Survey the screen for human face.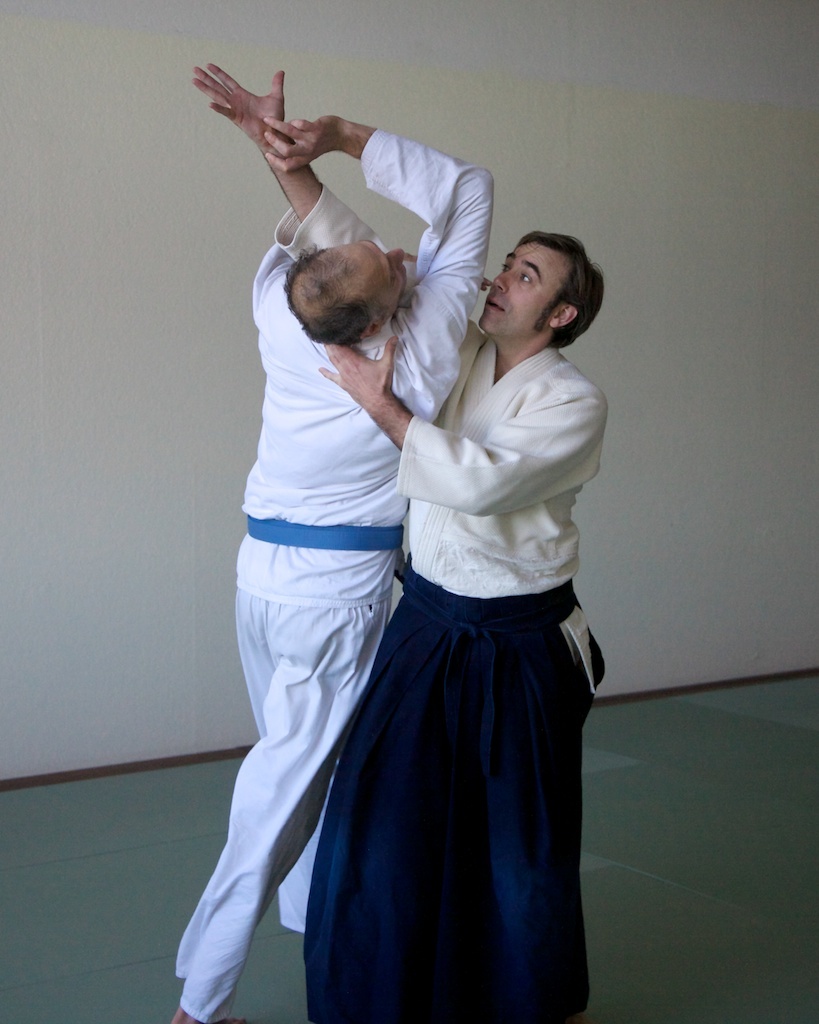
Survey found: region(348, 236, 407, 318).
